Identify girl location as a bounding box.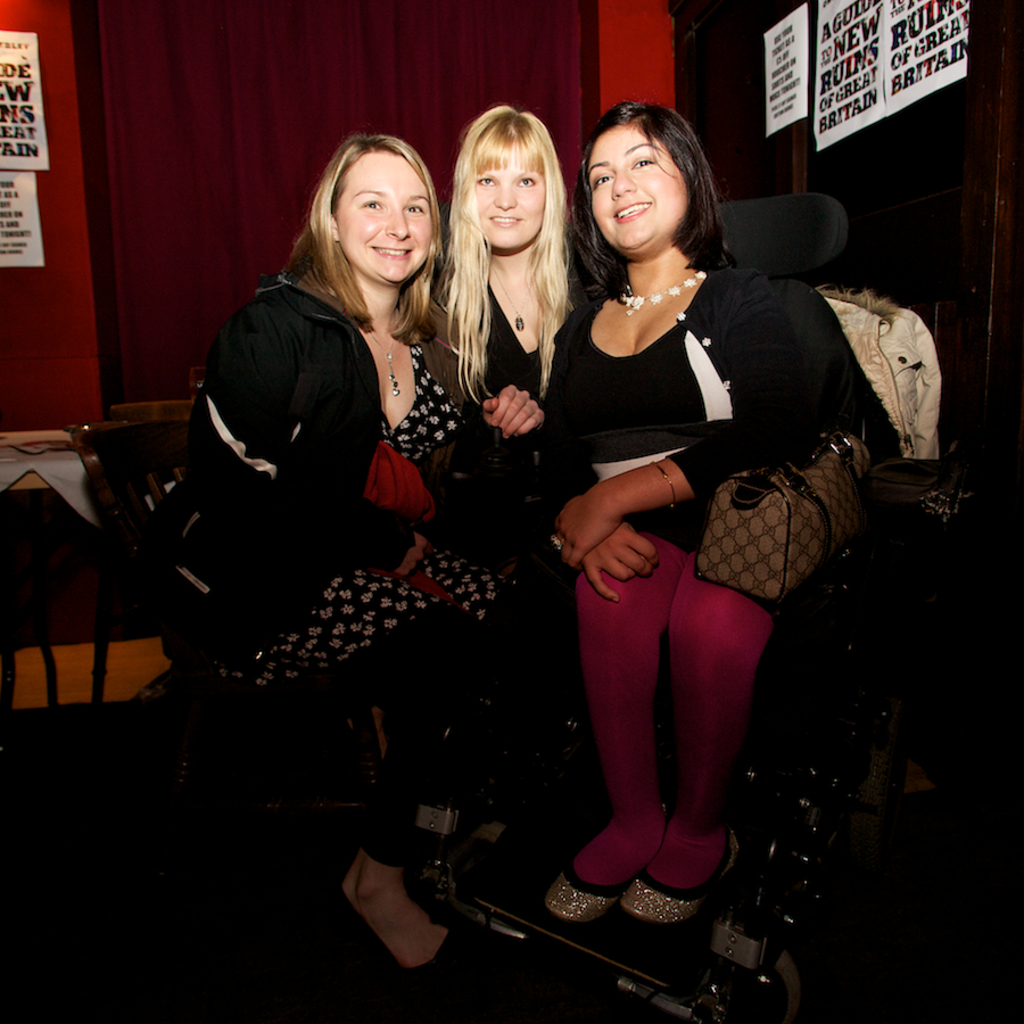
(152, 132, 469, 972).
